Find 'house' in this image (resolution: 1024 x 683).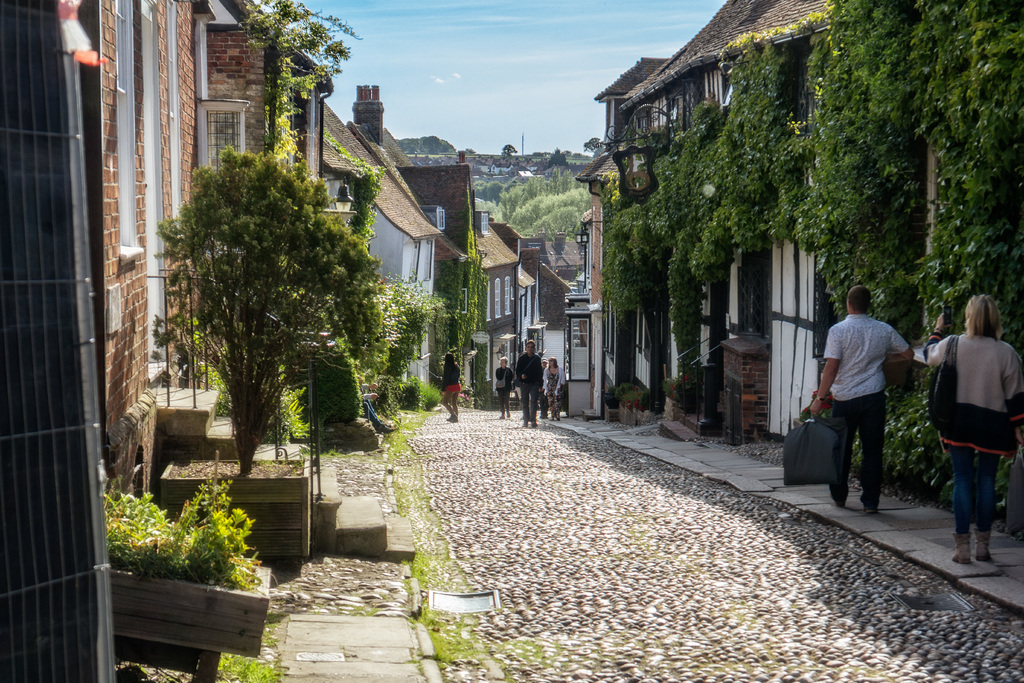
box(153, 0, 249, 231).
